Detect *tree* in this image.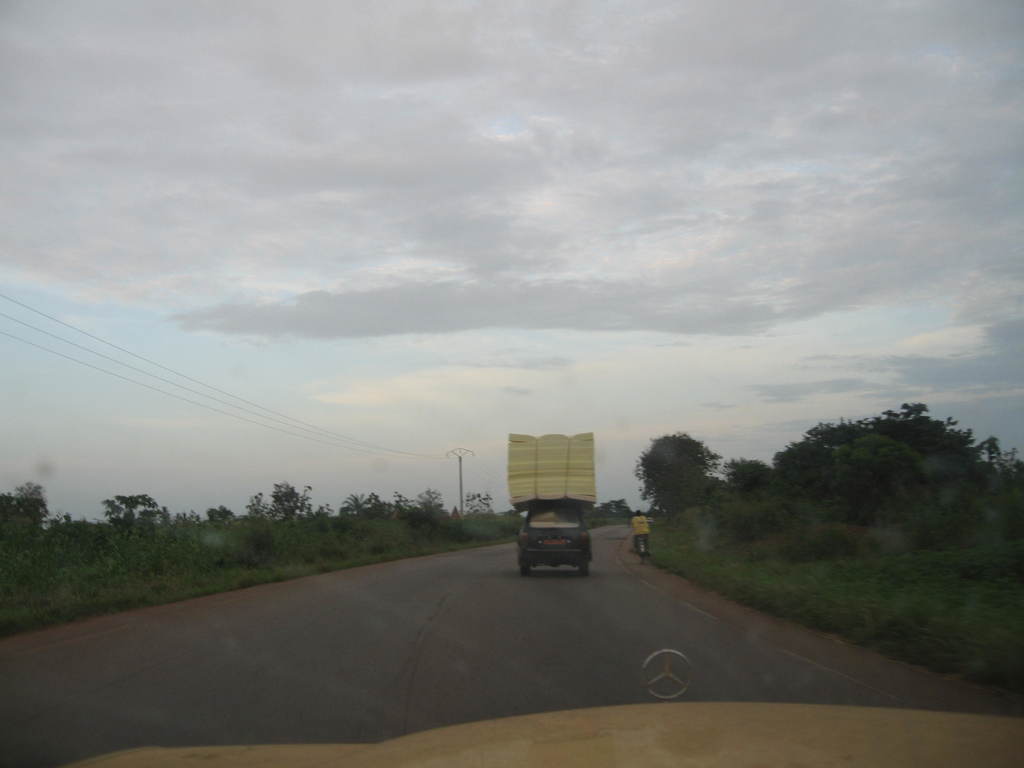
Detection: box=[724, 454, 776, 502].
